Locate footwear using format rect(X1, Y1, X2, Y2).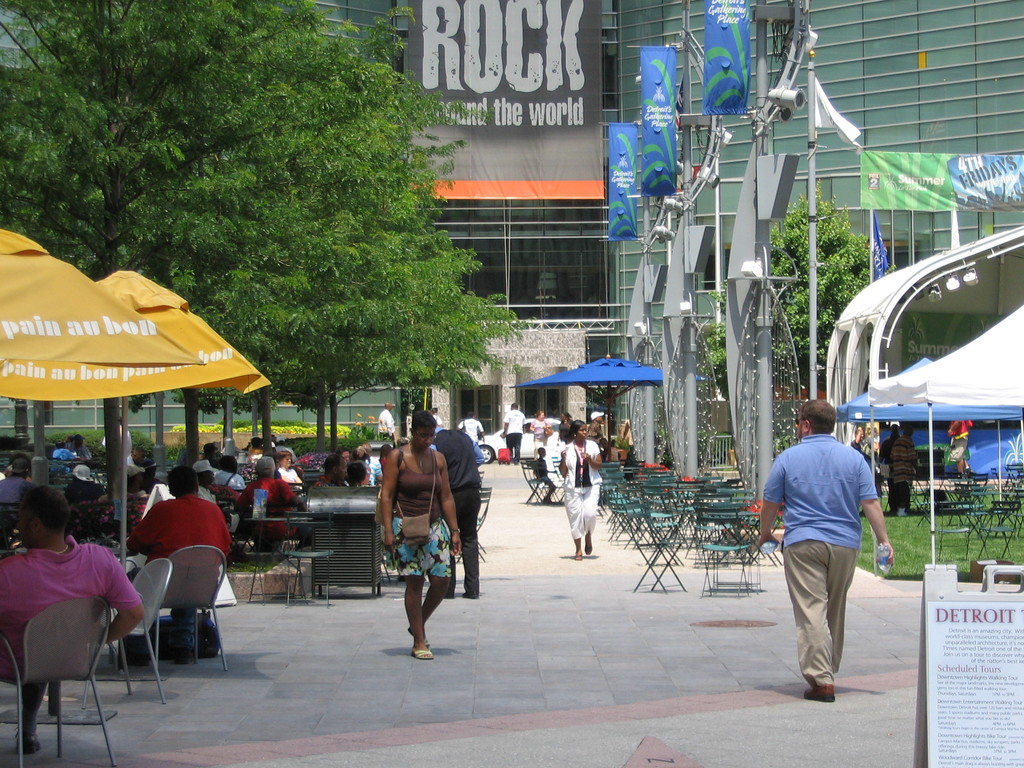
rect(803, 684, 834, 701).
